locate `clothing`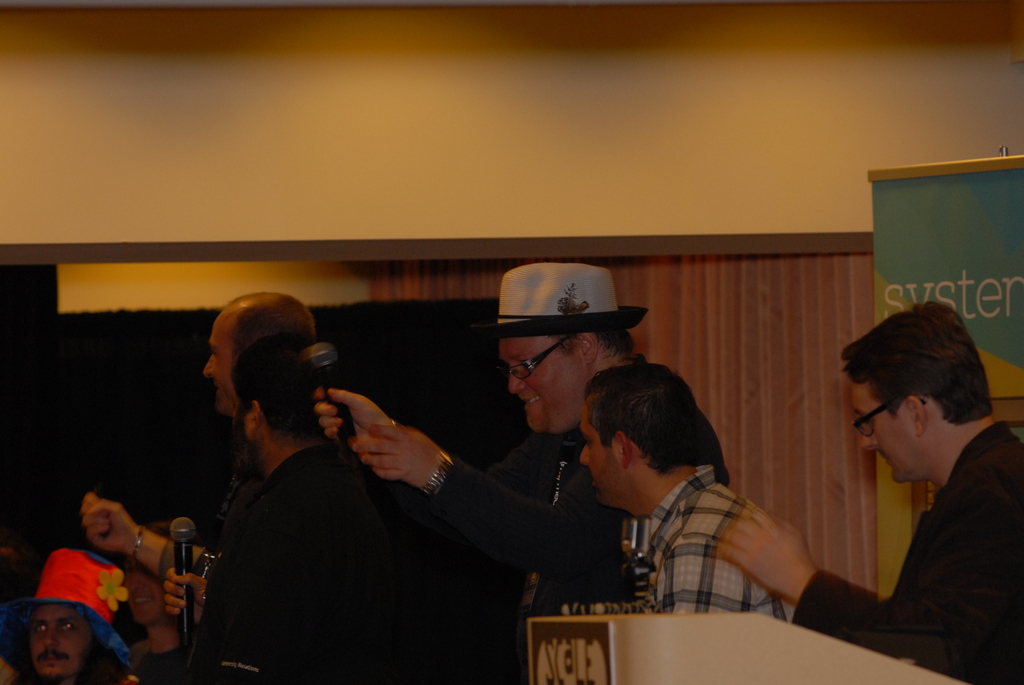
x1=641 y1=459 x2=784 y2=623
